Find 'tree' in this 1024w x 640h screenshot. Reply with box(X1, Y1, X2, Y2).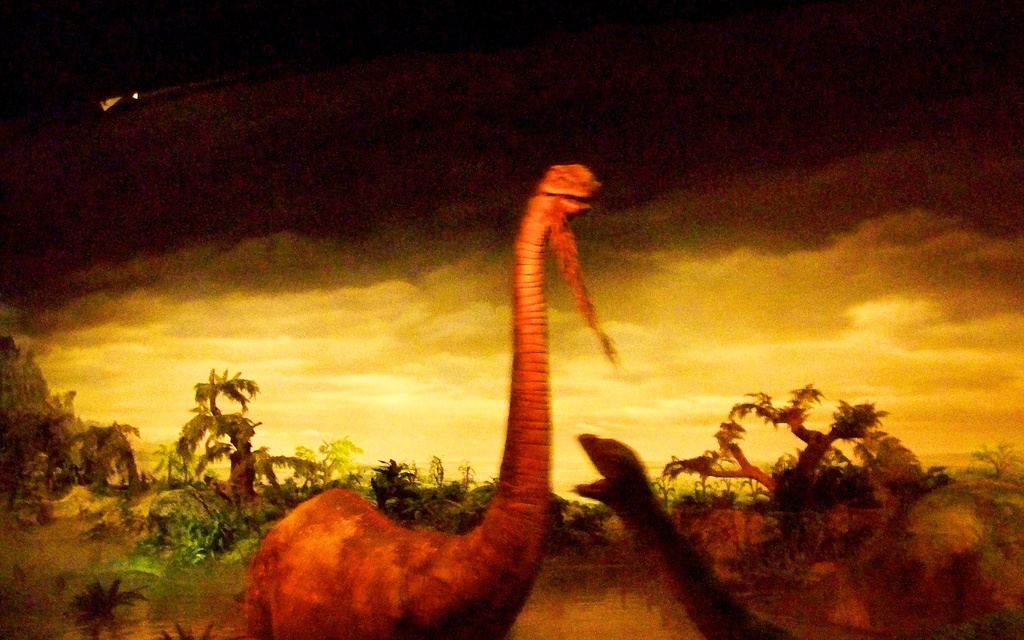
box(652, 476, 677, 496).
